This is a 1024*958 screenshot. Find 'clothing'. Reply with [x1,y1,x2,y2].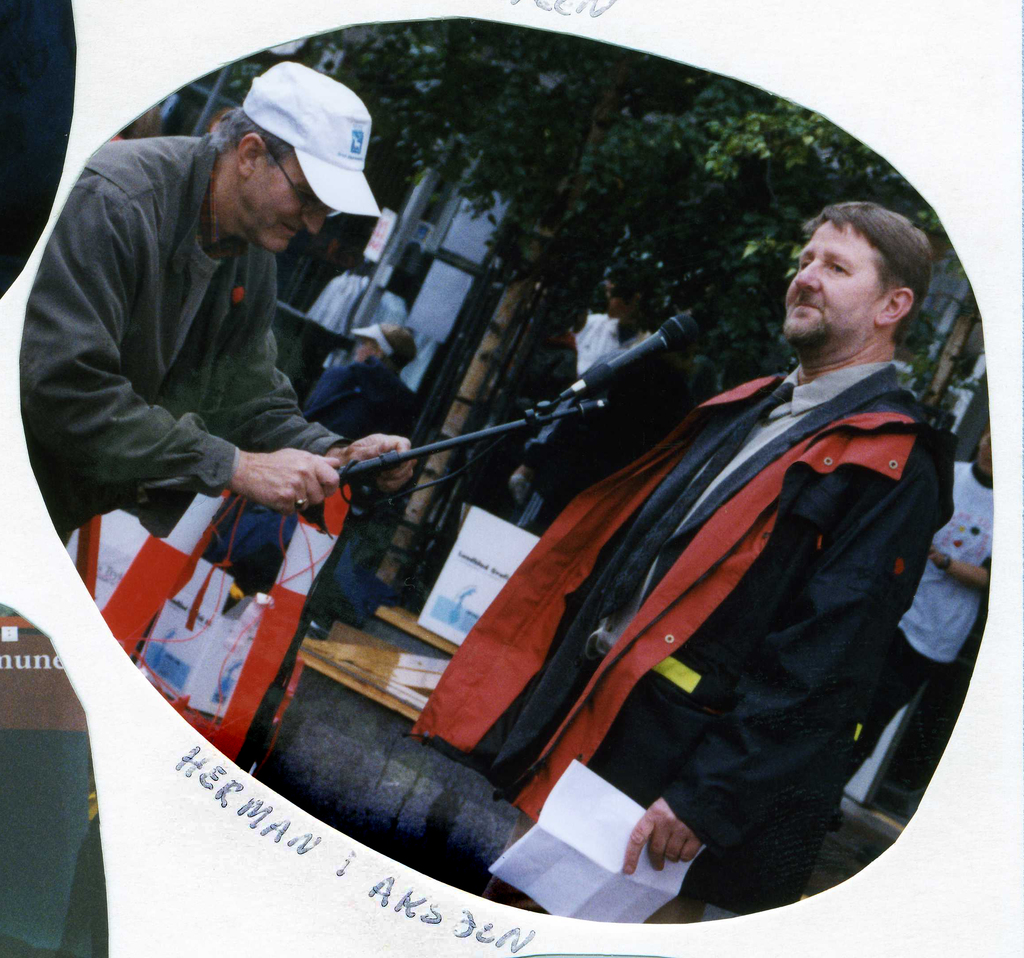
[842,456,1009,795].
